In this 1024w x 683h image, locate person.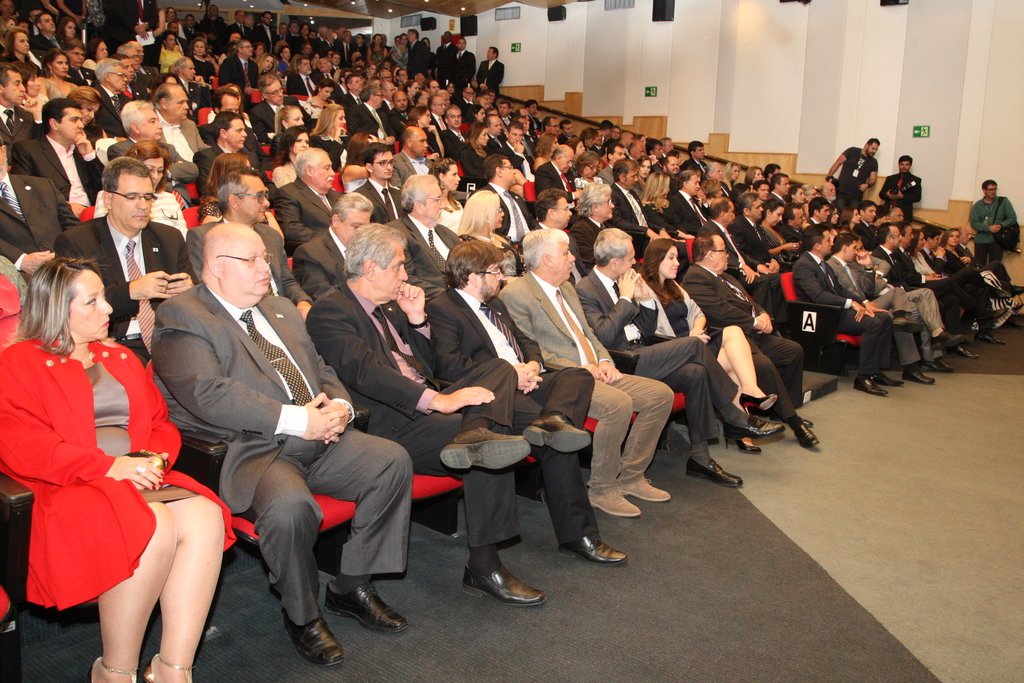
Bounding box: BBox(333, 30, 357, 67).
